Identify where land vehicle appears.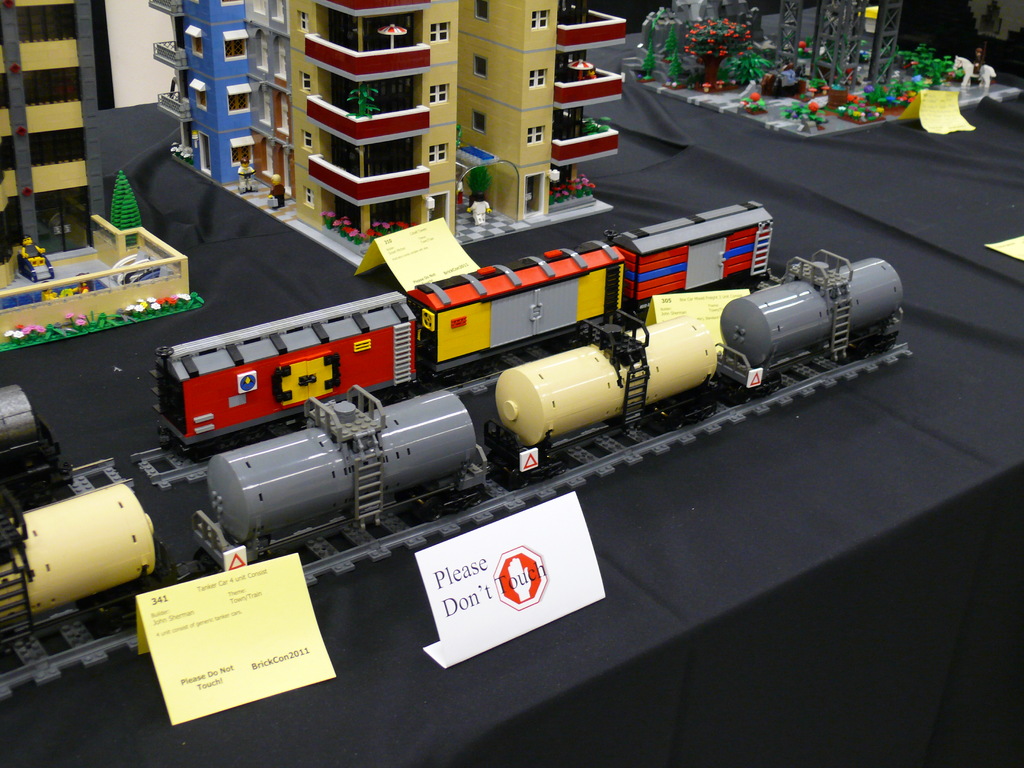
Appears at x1=109 y1=176 x2=916 y2=557.
